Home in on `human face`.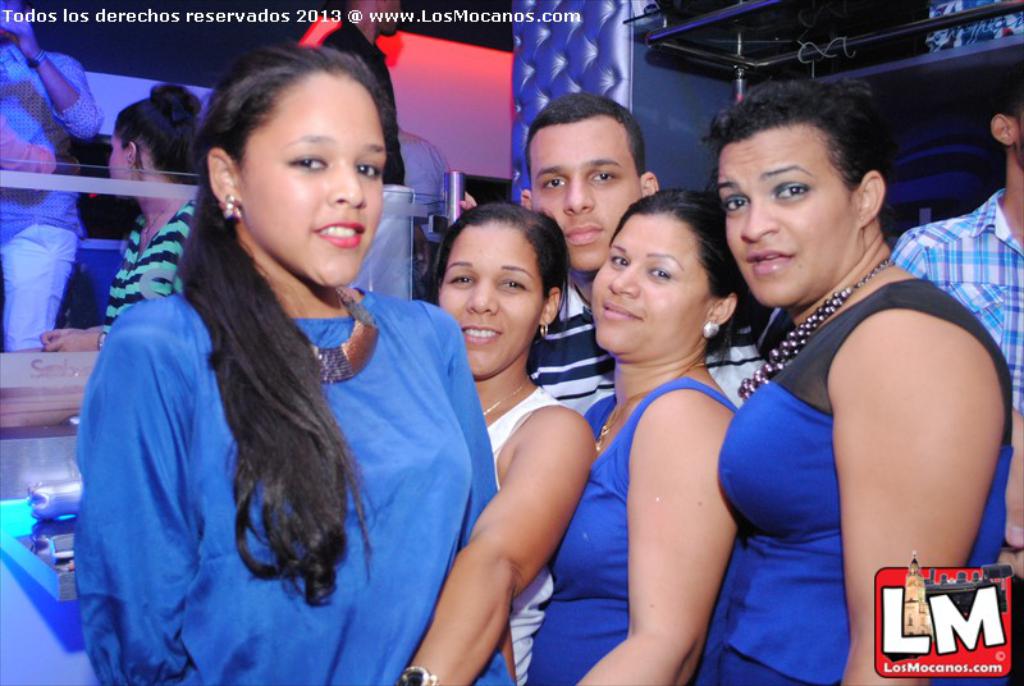
Homed in at left=436, top=224, right=548, bottom=378.
